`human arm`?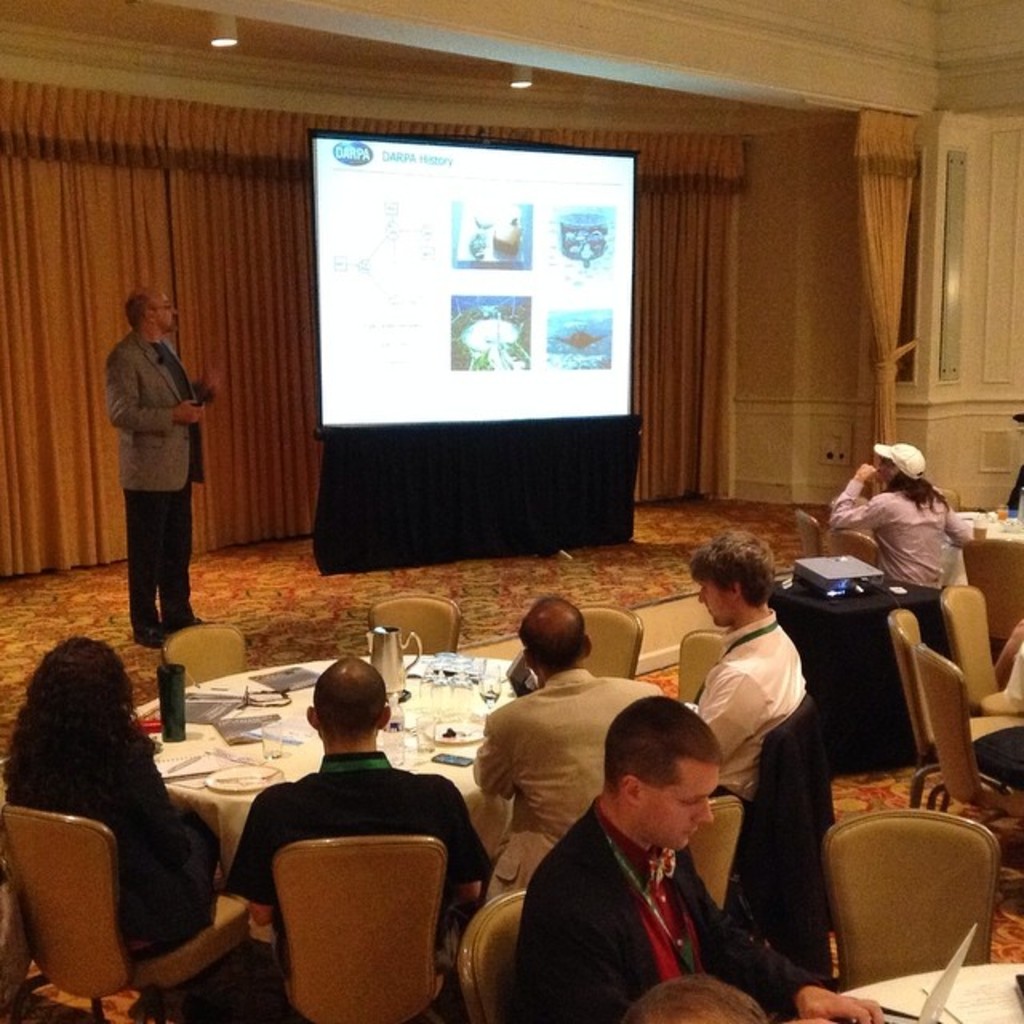
<box>830,461,891,531</box>
